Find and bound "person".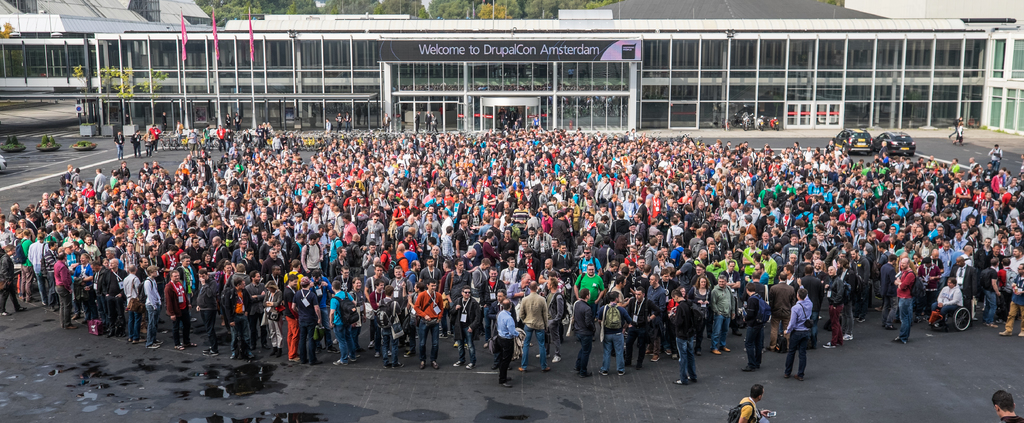
Bound: (94, 260, 119, 331).
